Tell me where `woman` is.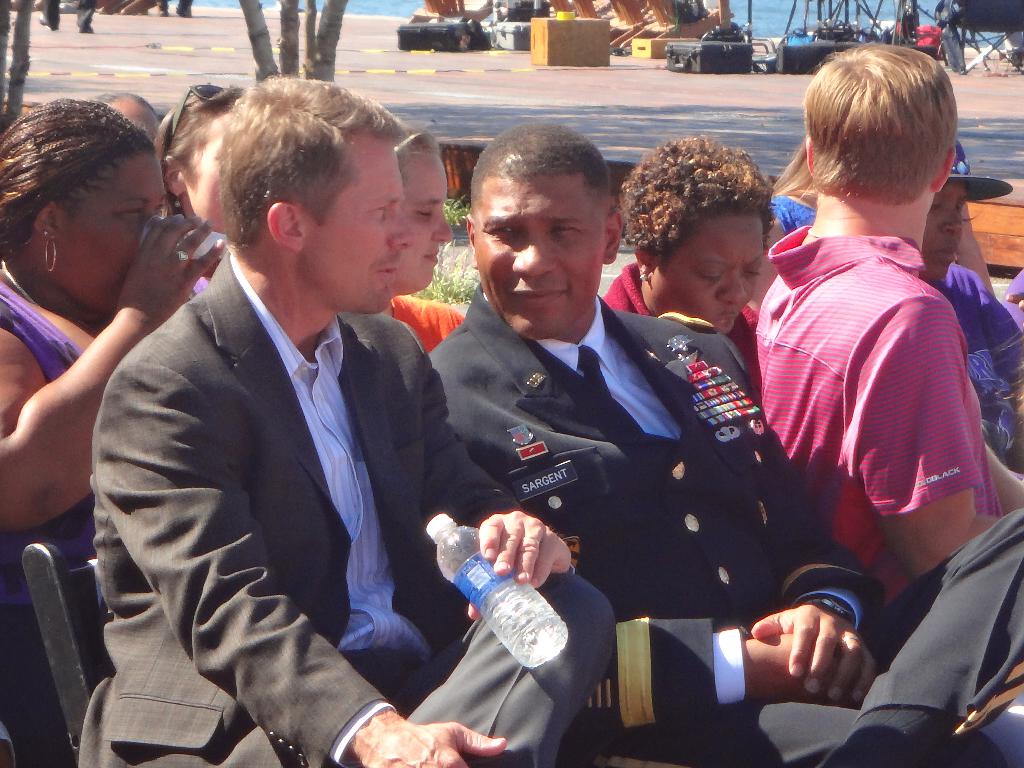
`woman` is at left=768, top=132, right=820, bottom=250.
